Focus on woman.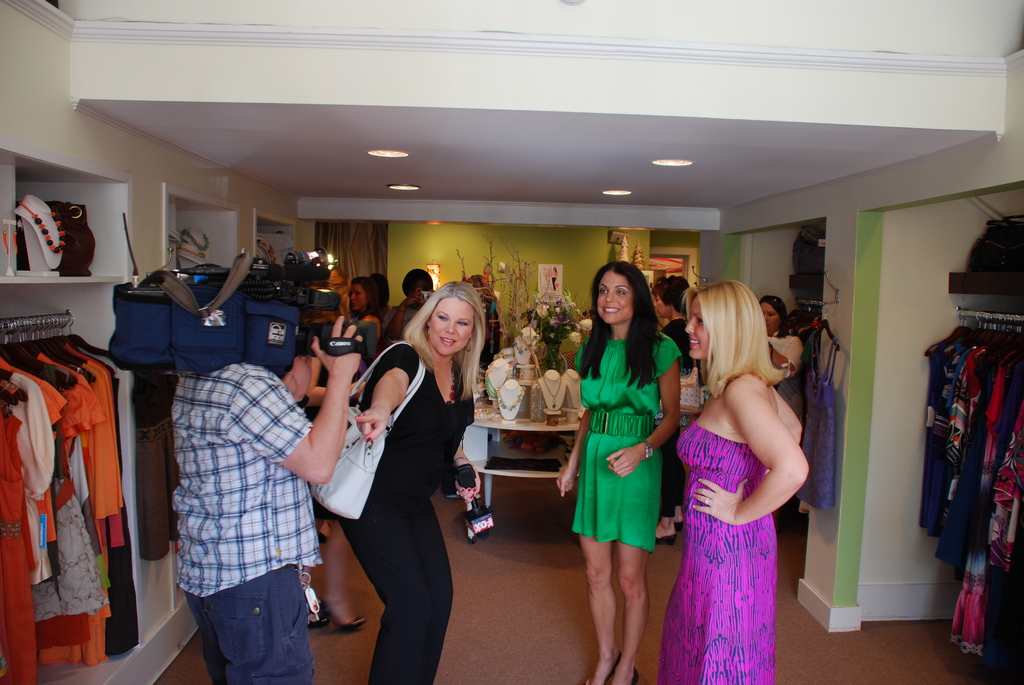
Focused at [x1=344, y1=272, x2=386, y2=377].
